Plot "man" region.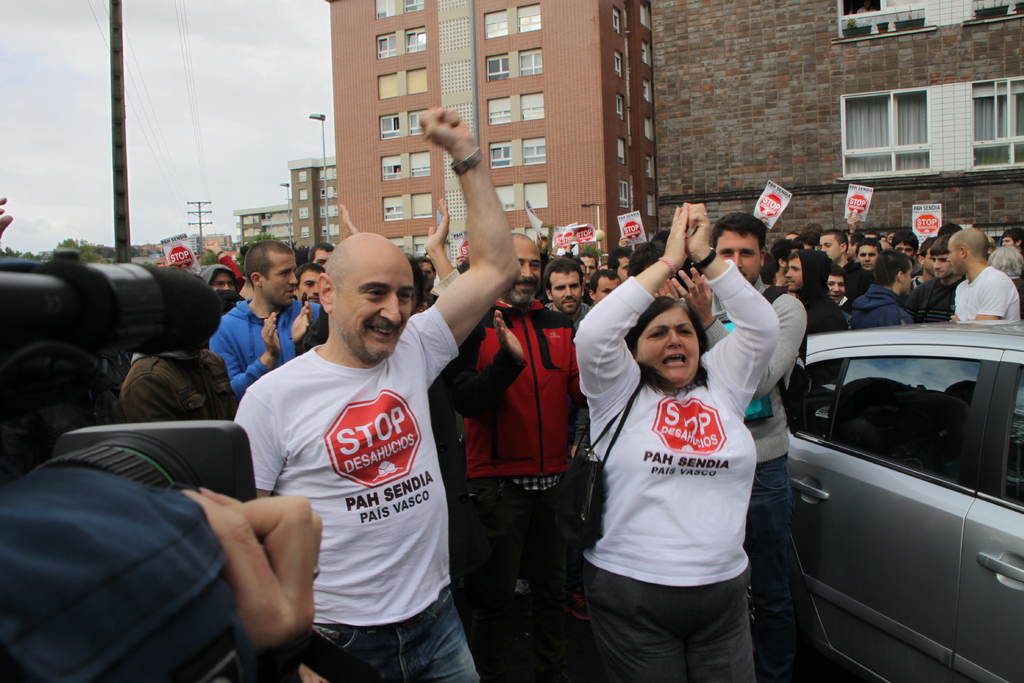
Plotted at l=815, t=229, r=861, b=275.
